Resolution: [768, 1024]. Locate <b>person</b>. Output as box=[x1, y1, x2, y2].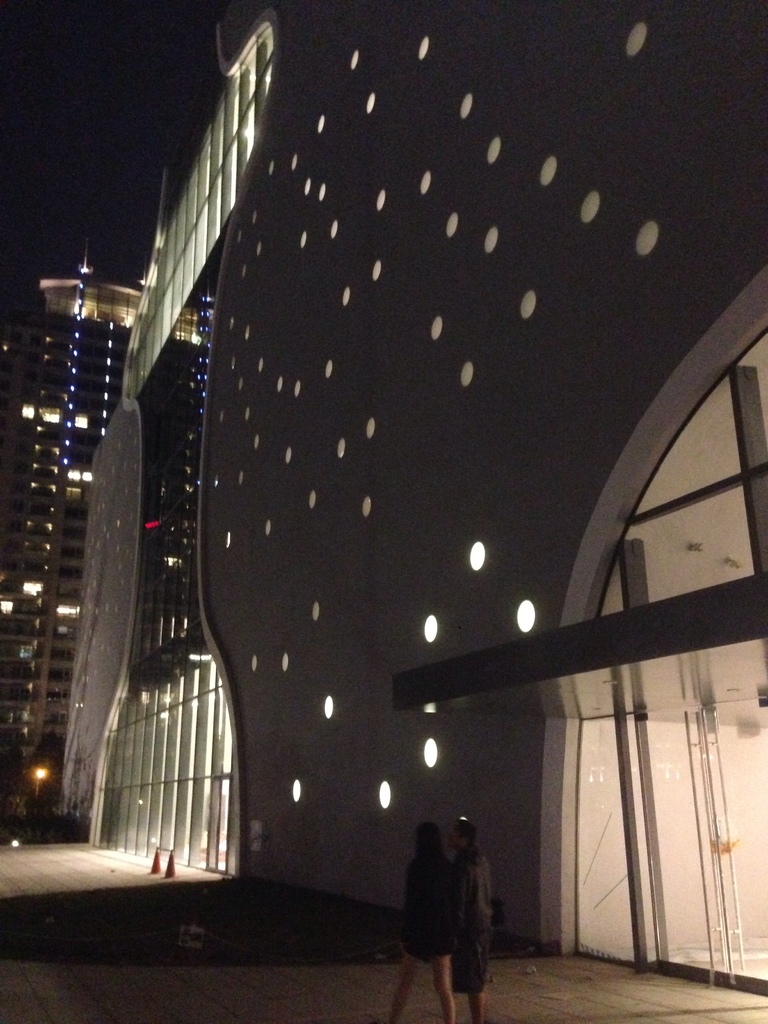
box=[447, 813, 509, 1023].
